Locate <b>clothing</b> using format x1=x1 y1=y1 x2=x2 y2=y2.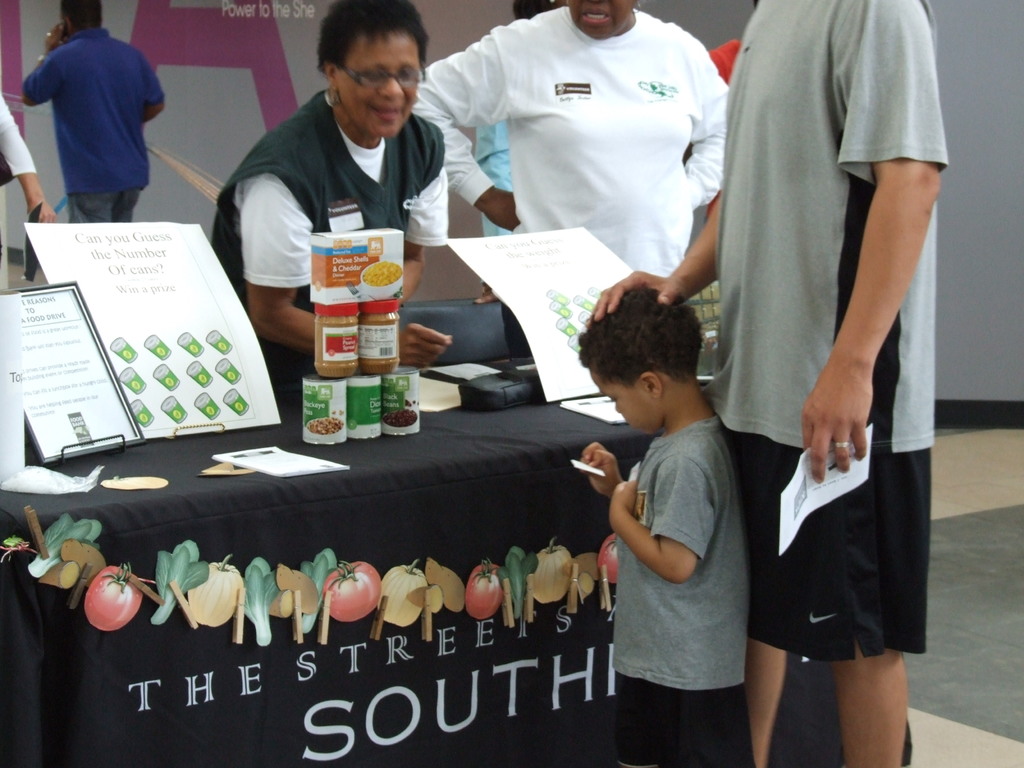
x1=409 y1=4 x2=724 y2=275.
